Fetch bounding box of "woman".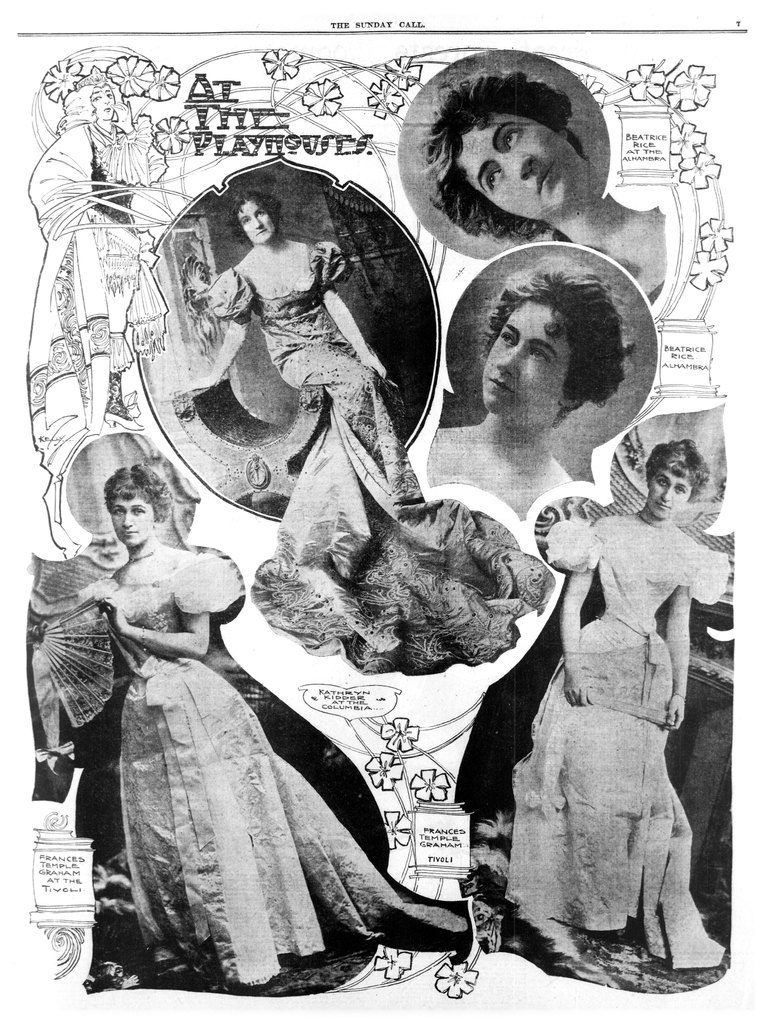
Bbox: region(422, 71, 672, 284).
